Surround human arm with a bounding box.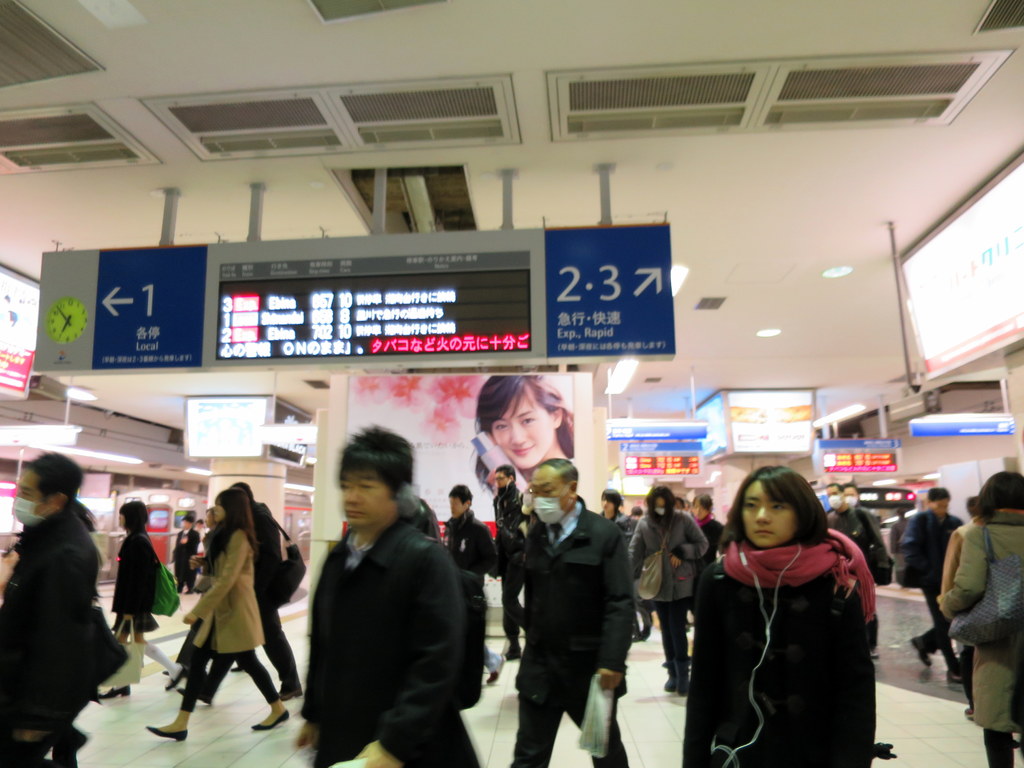
bbox=[124, 542, 150, 618].
